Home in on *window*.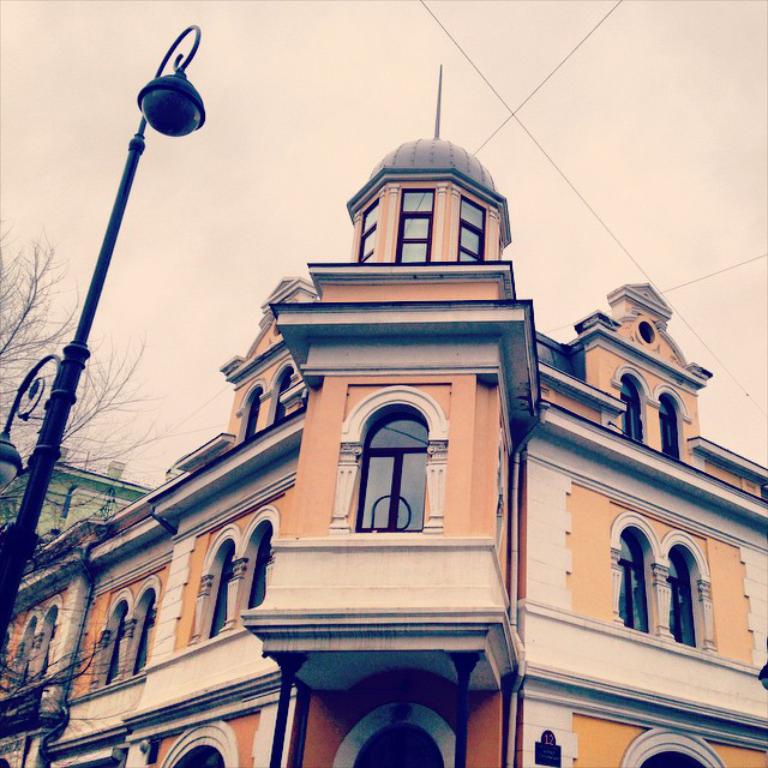
Homed in at crop(611, 368, 691, 467).
